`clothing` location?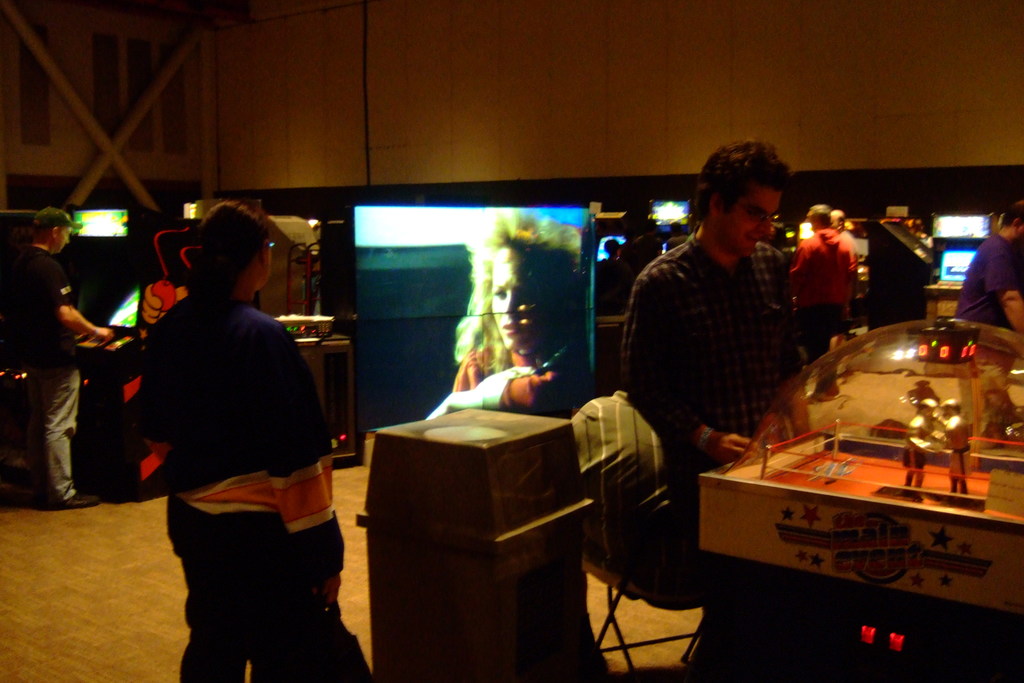
pyautogui.locateOnScreen(787, 226, 850, 373)
